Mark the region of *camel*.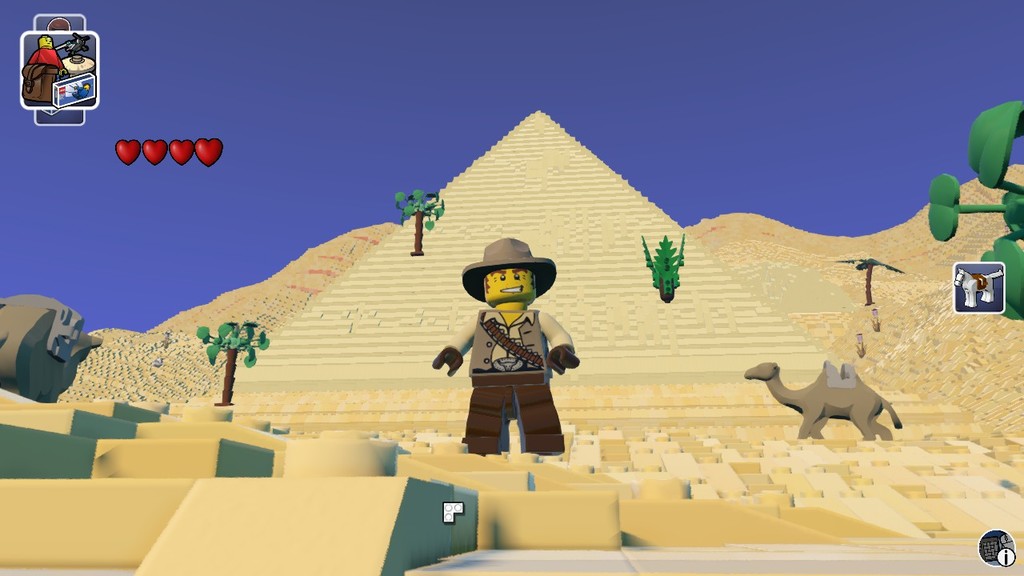
Region: [745, 362, 901, 444].
